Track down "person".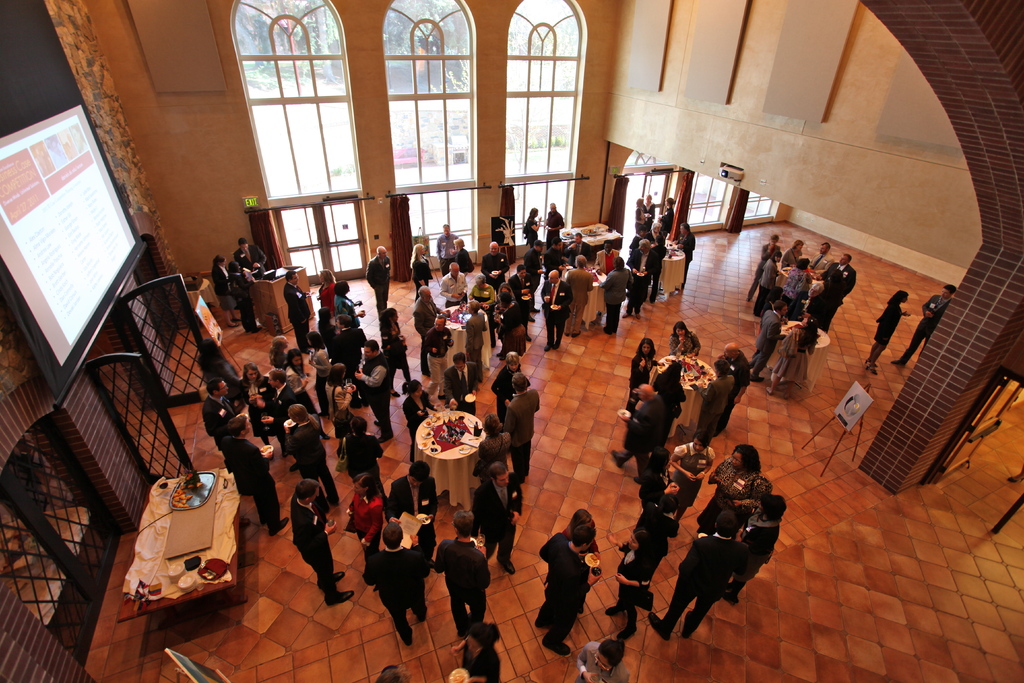
Tracked to 623:235:662:315.
